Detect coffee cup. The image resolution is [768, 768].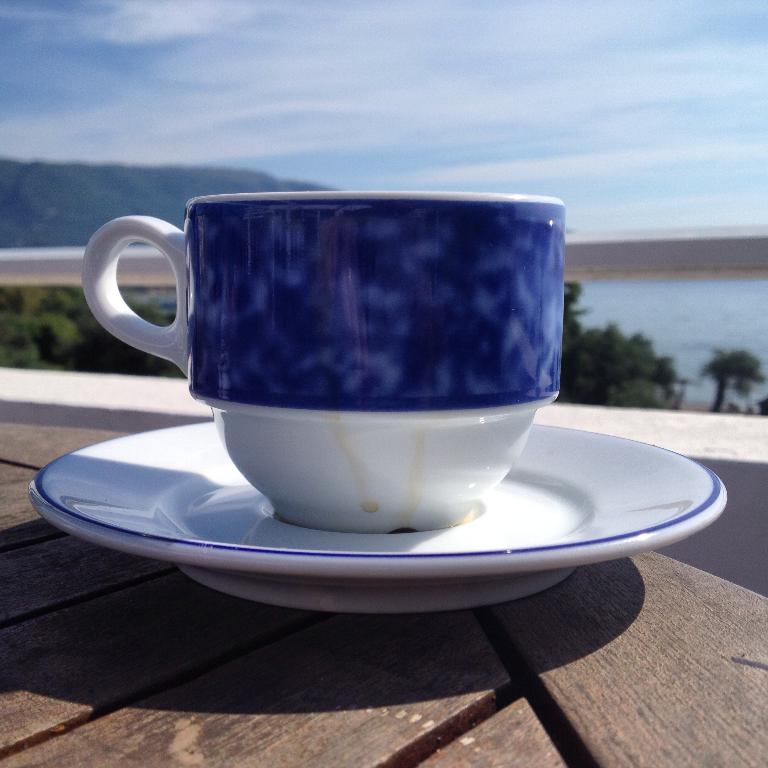
box=[80, 187, 564, 534].
